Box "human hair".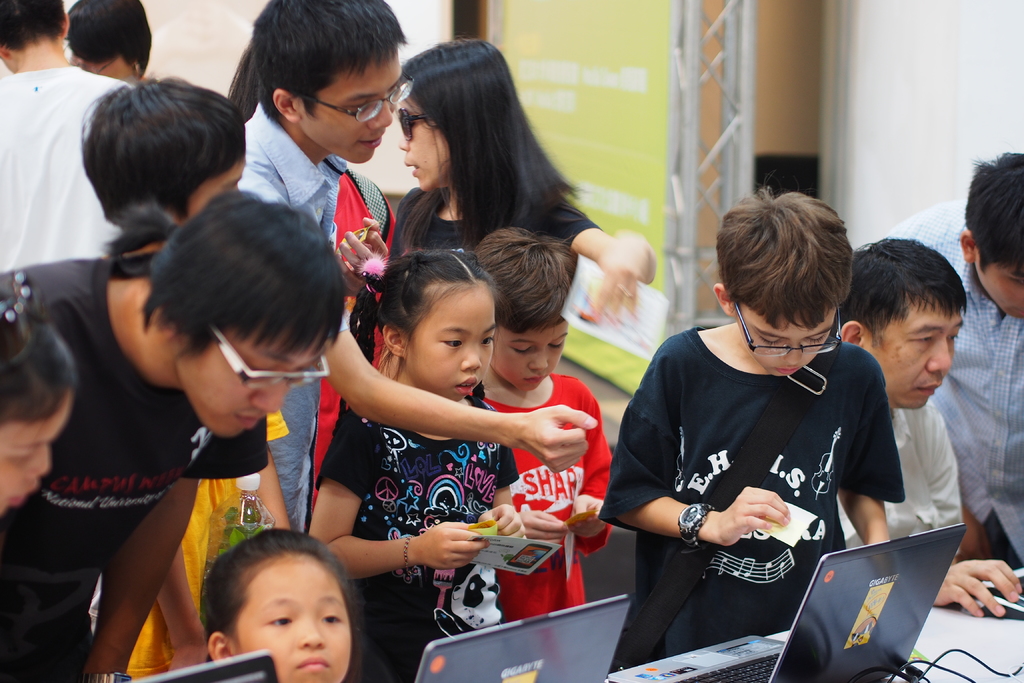
966, 158, 1023, 281.
